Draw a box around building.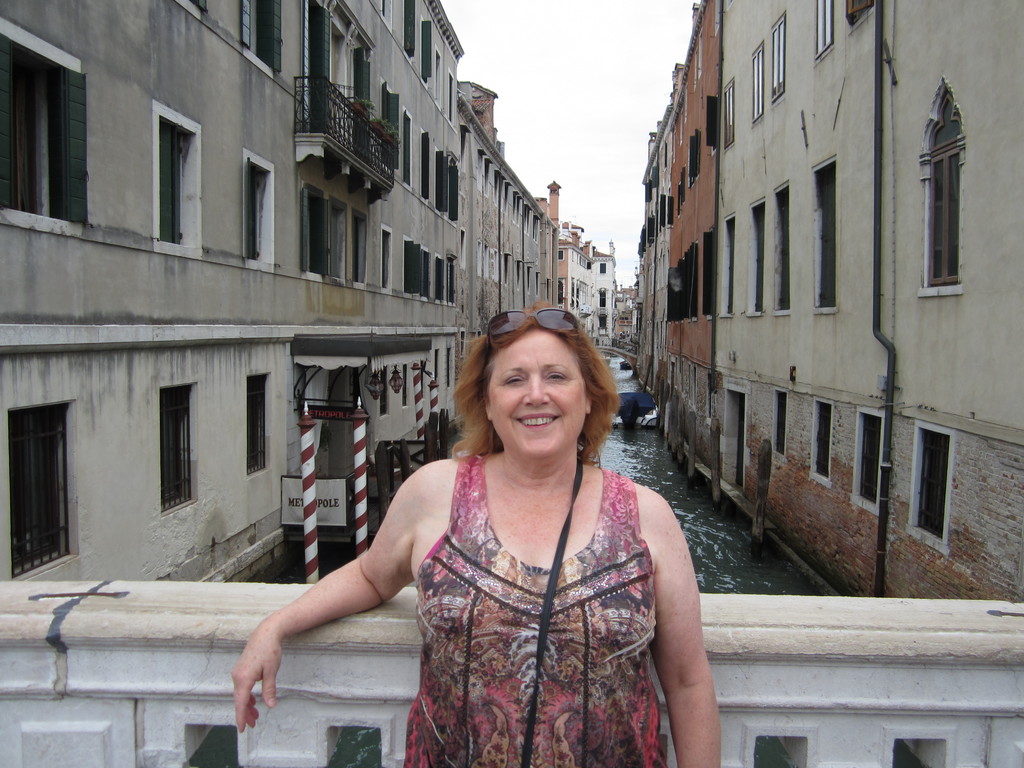
box=[459, 79, 543, 364].
